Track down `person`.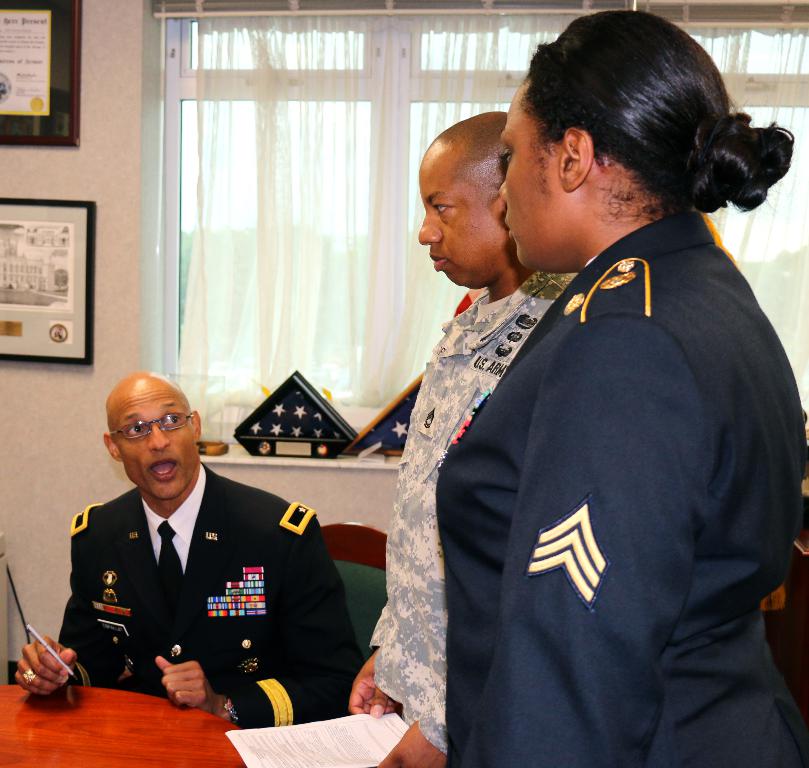
Tracked to x1=349, y1=105, x2=584, y2=767.
